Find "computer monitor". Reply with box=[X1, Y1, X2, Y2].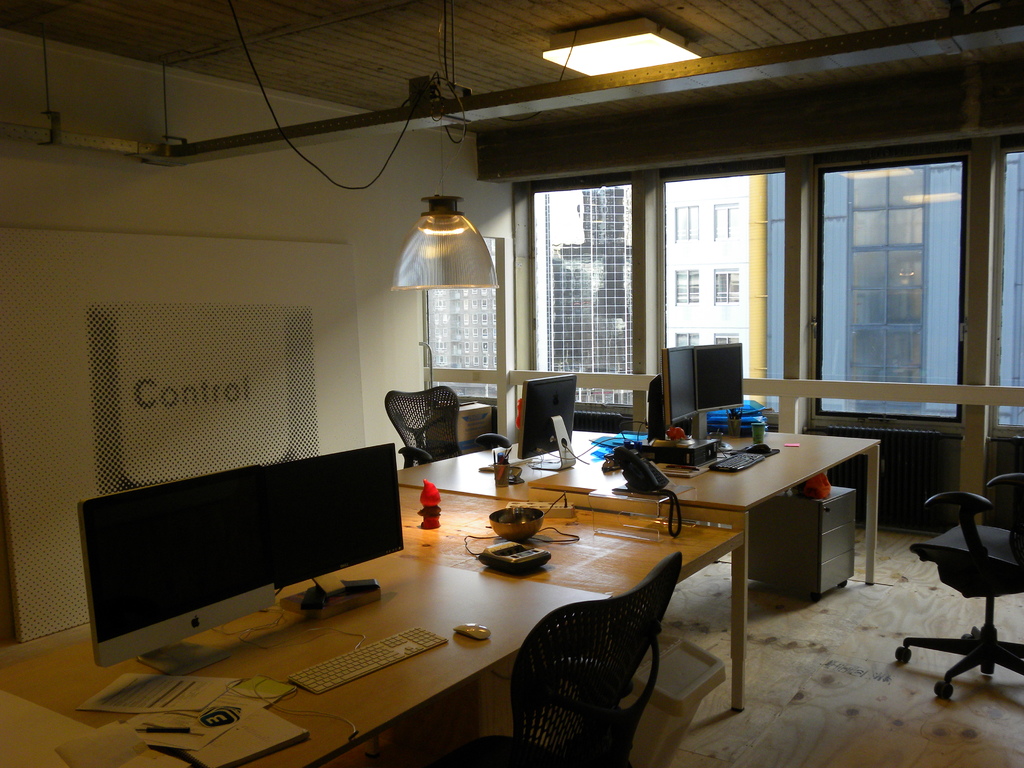
box=[662, 341, 700, 444].
